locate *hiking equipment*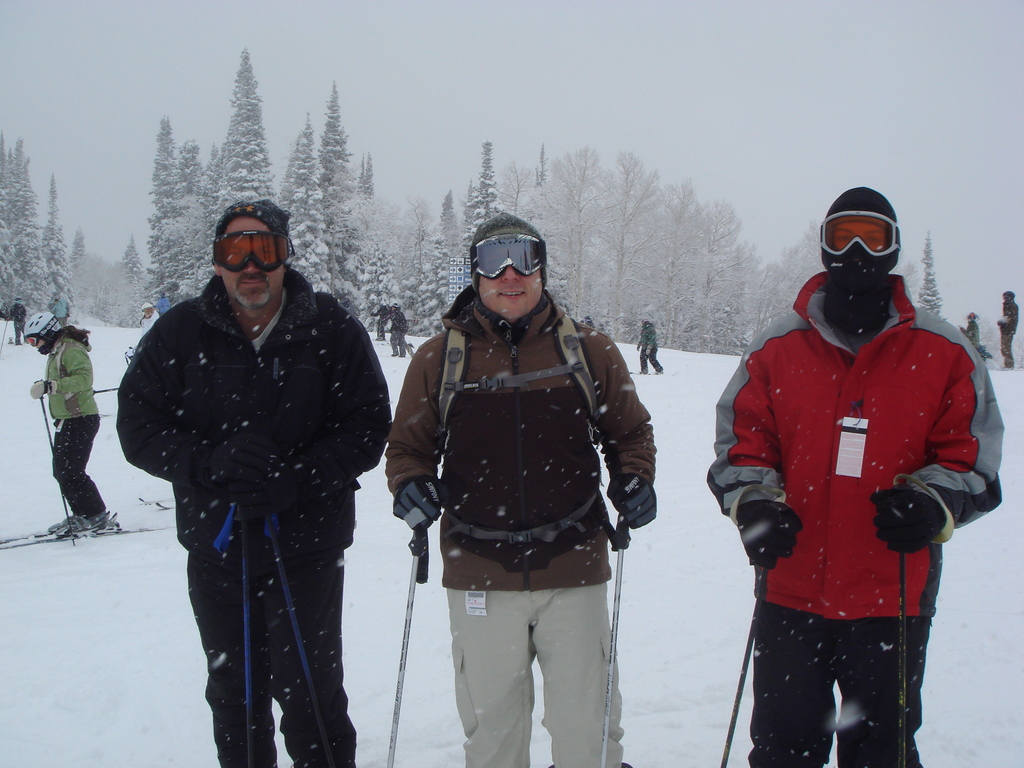
(left=266, top=511, right=332, bottom=767)
